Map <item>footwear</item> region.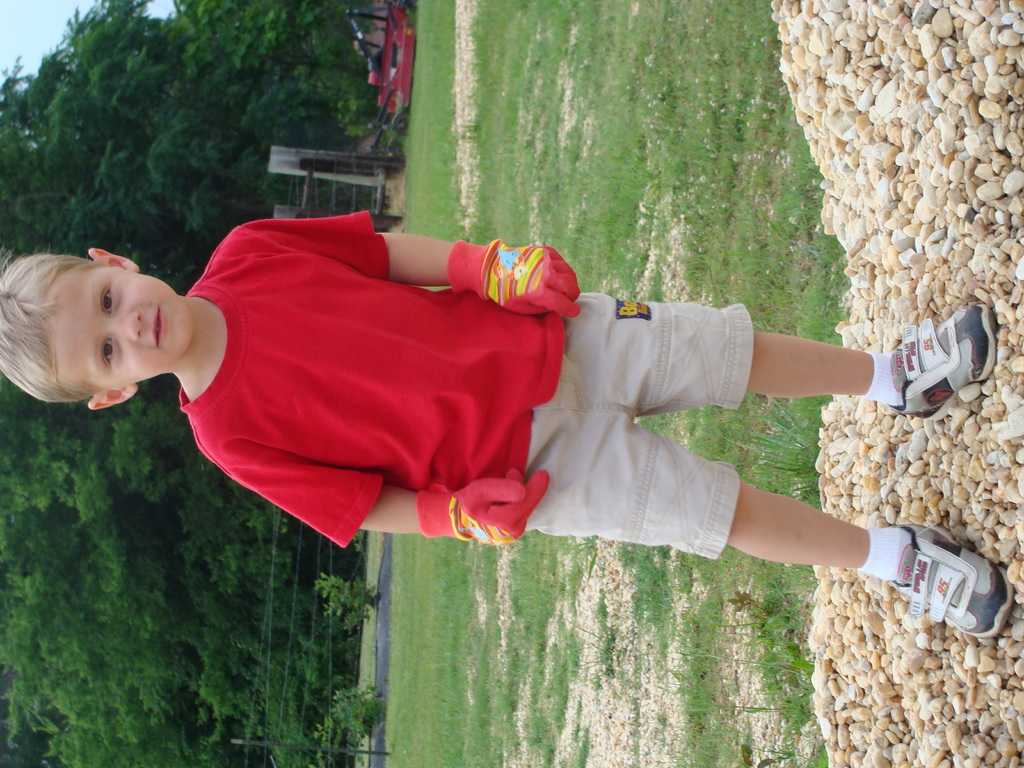
Mapped to rect(886, 301, 1000, 423).
